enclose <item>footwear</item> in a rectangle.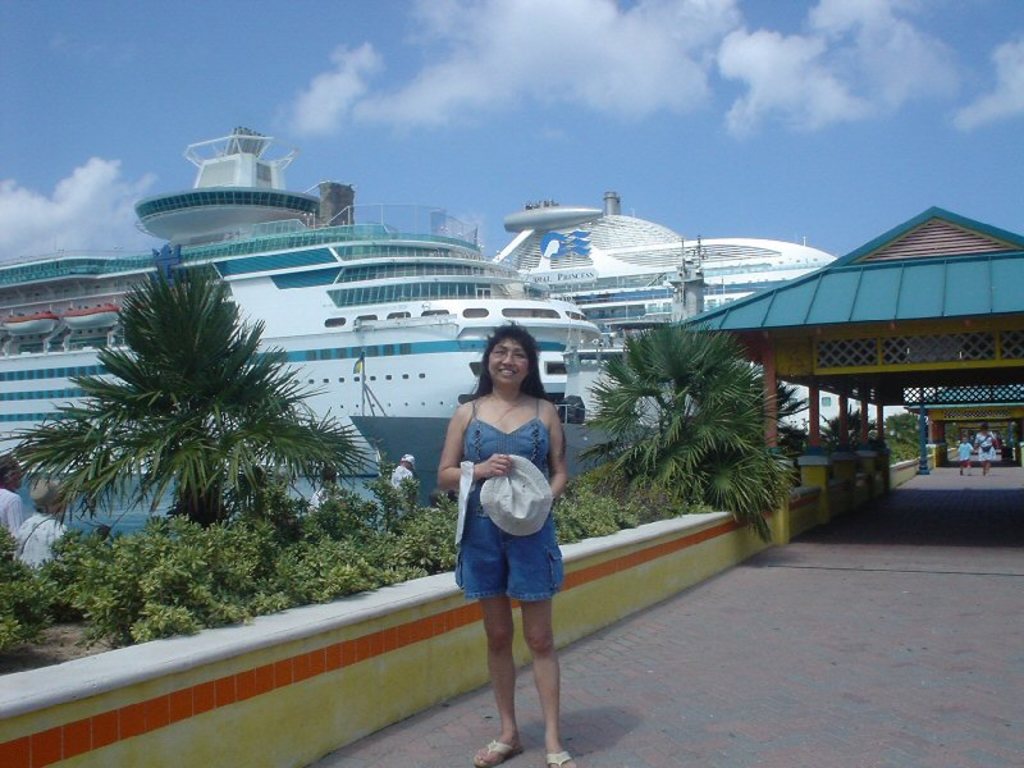
bbox(548, 751, 576, 767).
